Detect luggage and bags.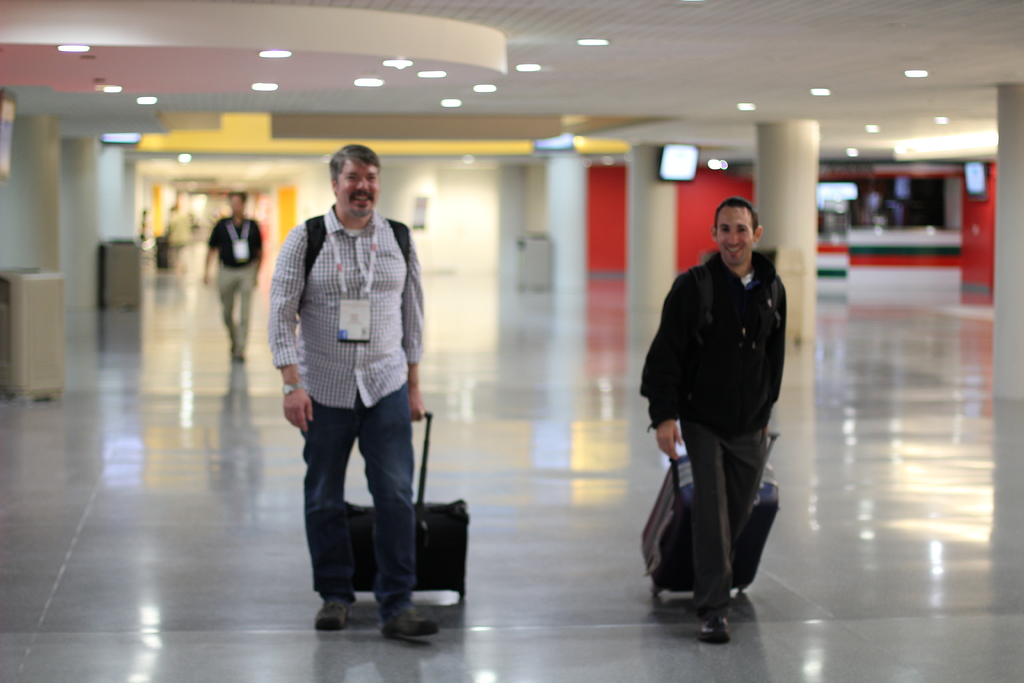
Detected at l=290, t=208, r=410, b=320.
